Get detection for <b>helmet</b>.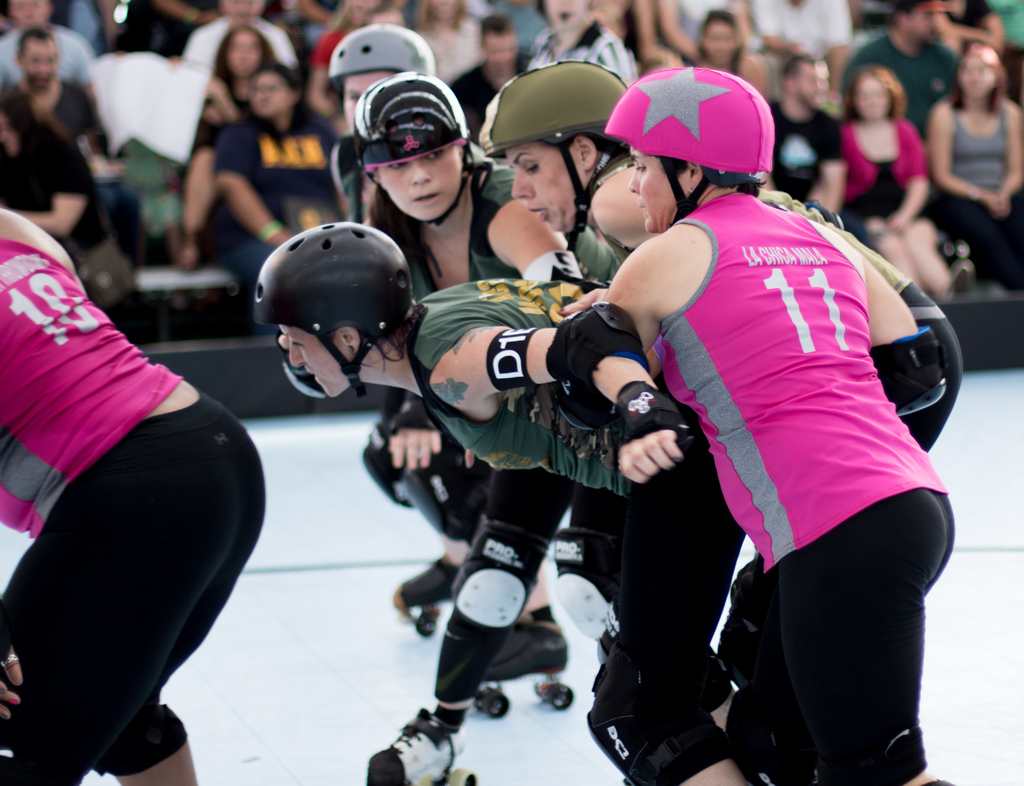
Detection: box=[325, 22, 442, 101].
